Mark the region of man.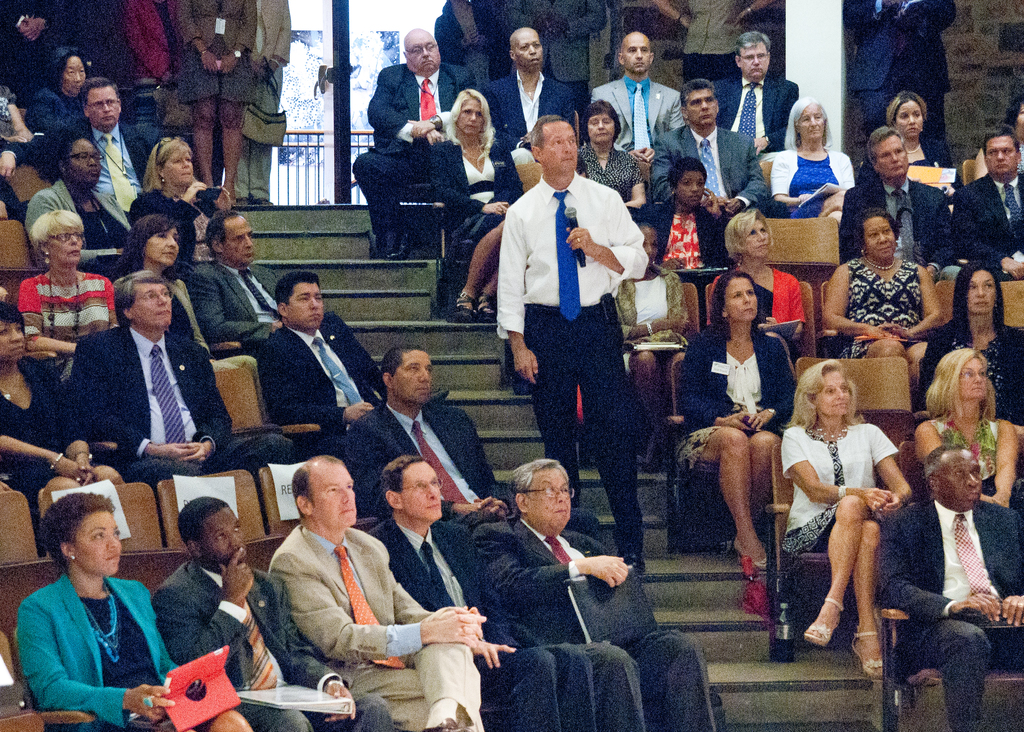
Region: bbox(654, 0, 767, 99).
